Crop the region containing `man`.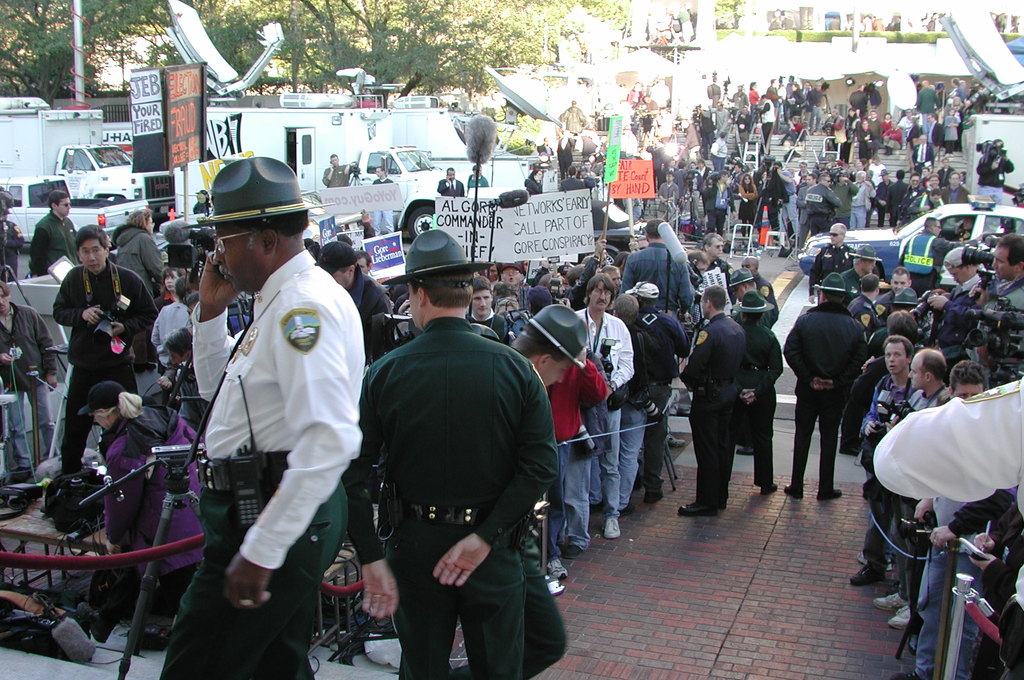
Crop region: 342,228,567,672.
